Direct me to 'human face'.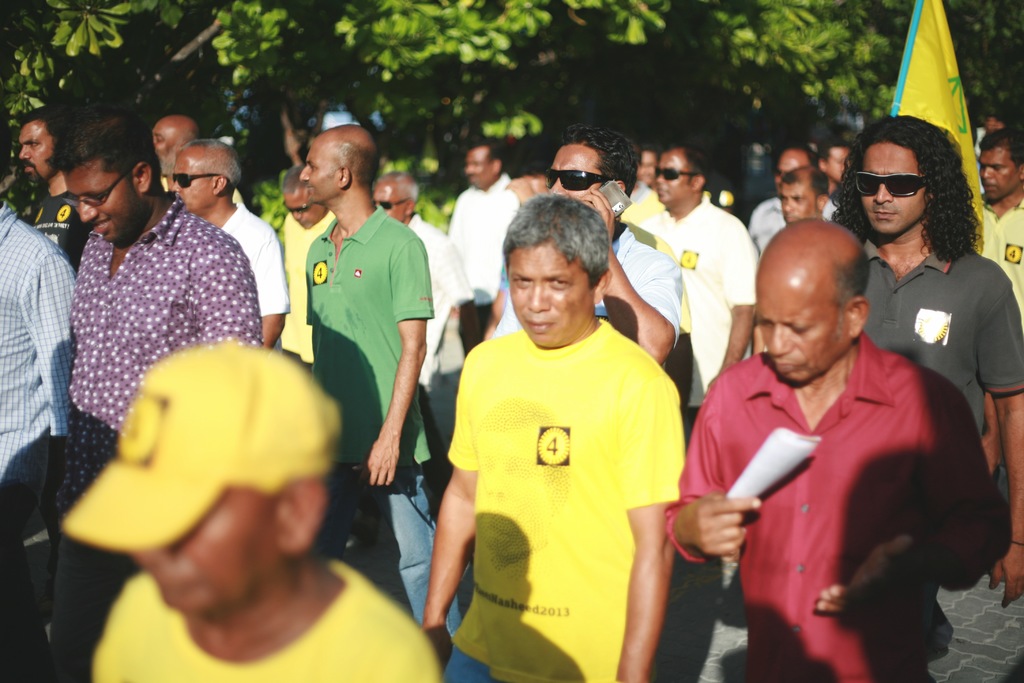
Direction: 648,147,692,201.
